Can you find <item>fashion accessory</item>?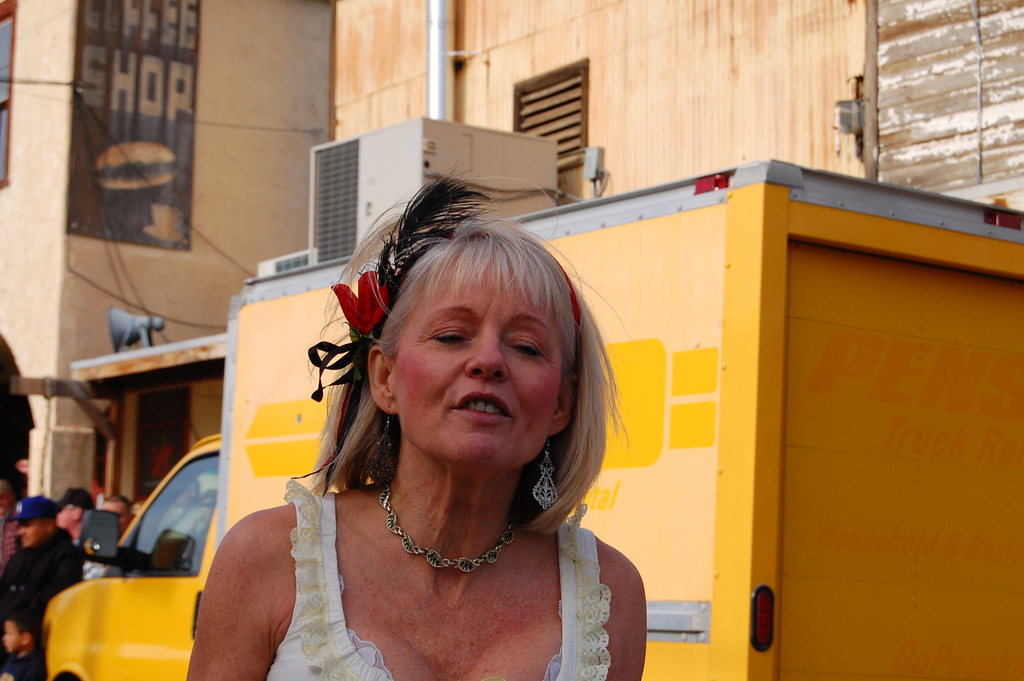
Yes, bounding box: rect(3, 493, 58, 520).
